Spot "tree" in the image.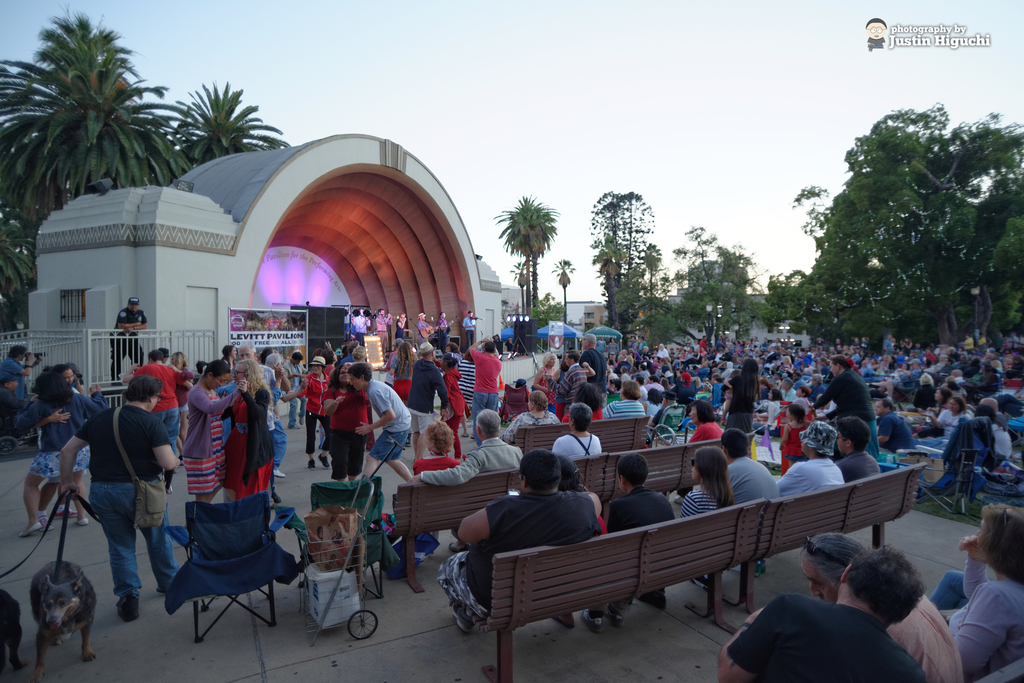
"tree" found at select_region(490, 188, 558, 336).
